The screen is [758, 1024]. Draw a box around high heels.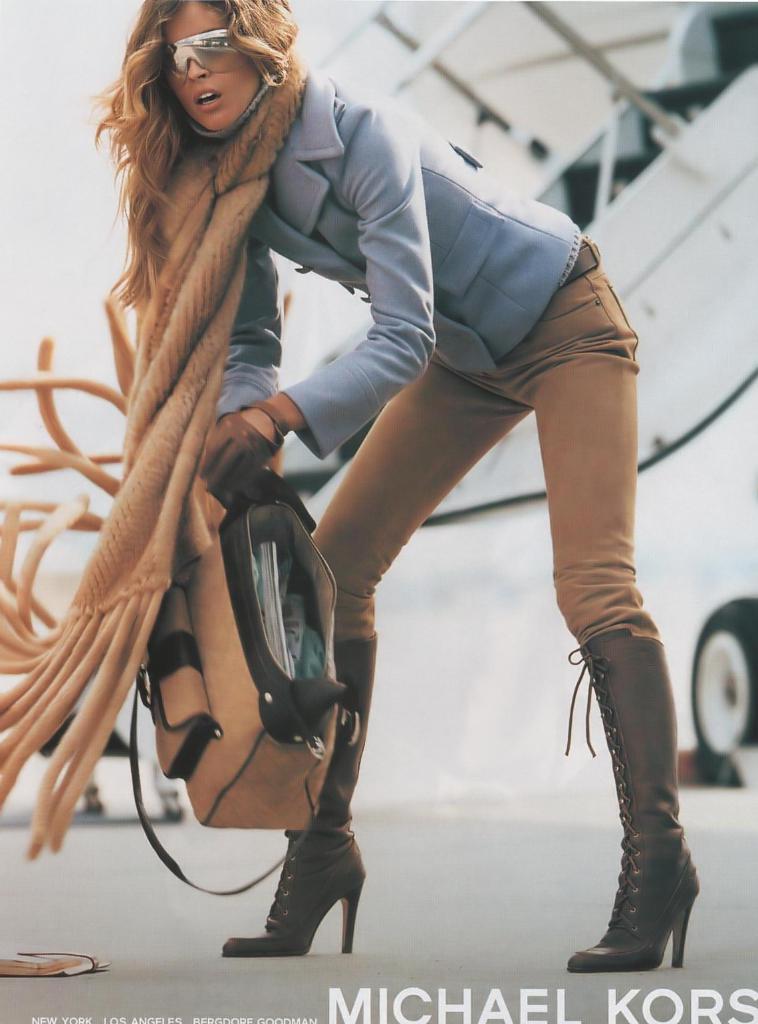
x1=568 y1=627 x2=712 y2=972.
